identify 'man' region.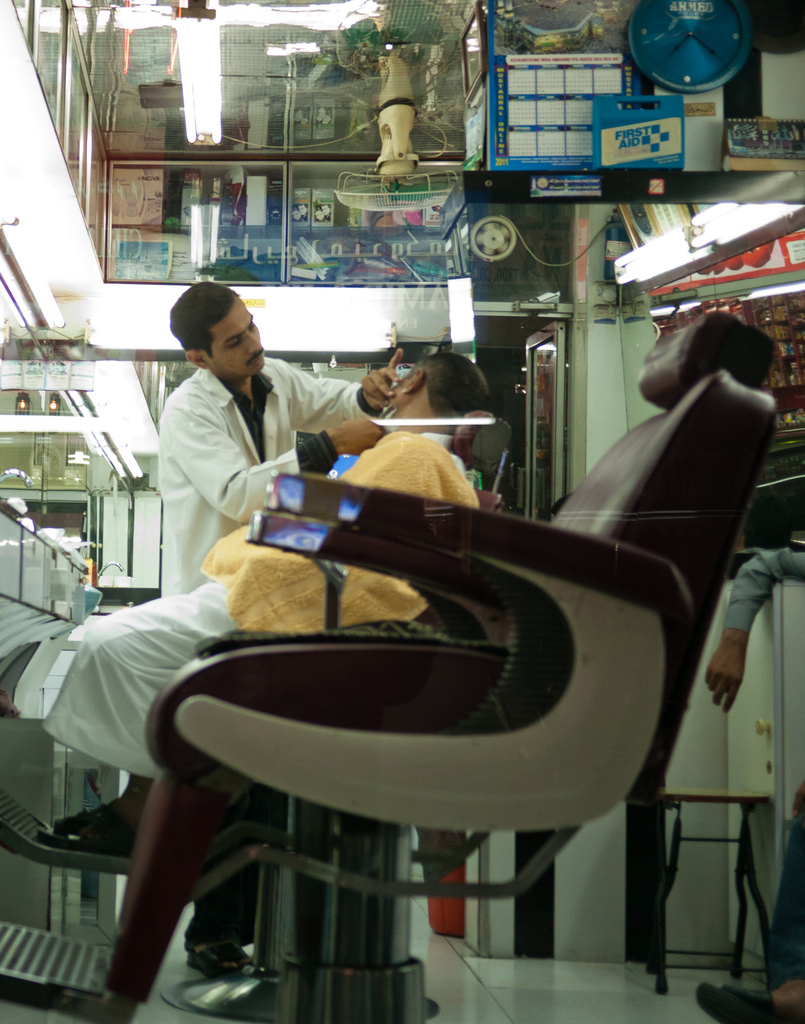
Region: rect(20, 355, 493, 867).
